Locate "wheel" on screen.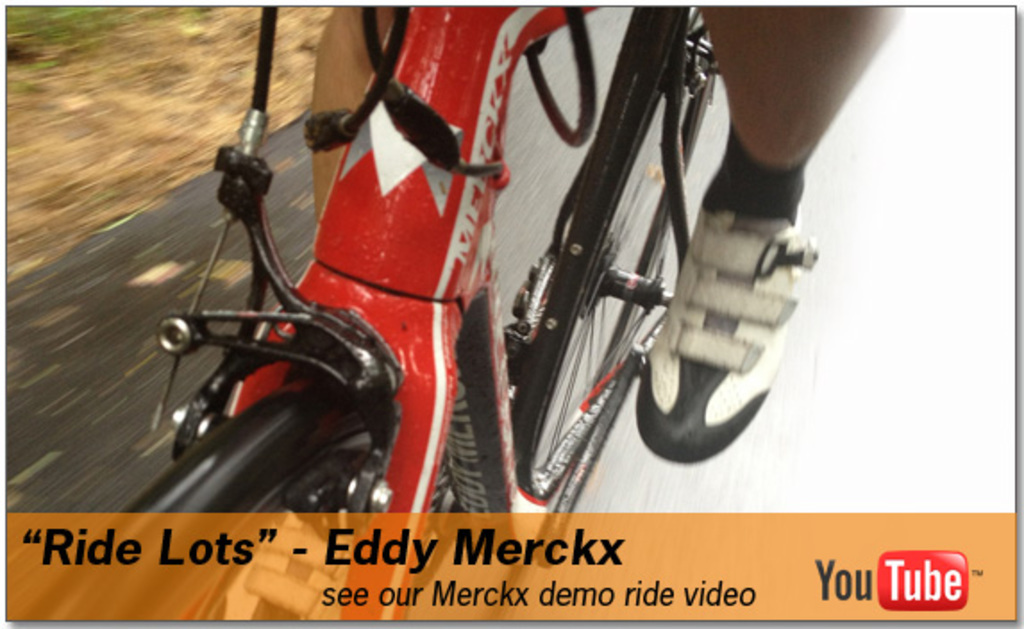
On screen at box=[518, 52, 726, 574].
